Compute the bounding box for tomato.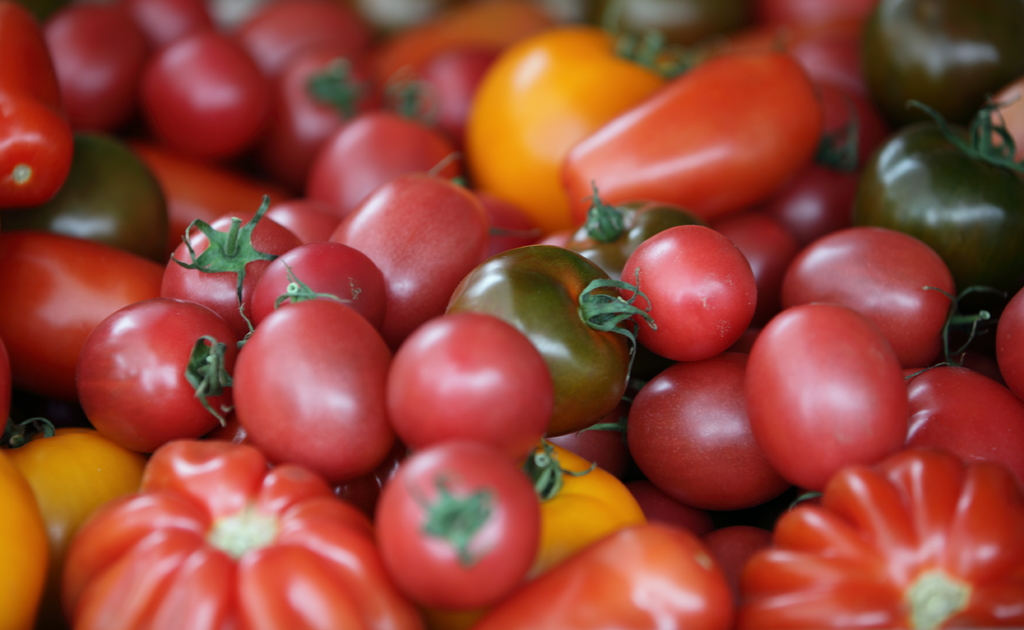
box(519, 447, 640, 581).
